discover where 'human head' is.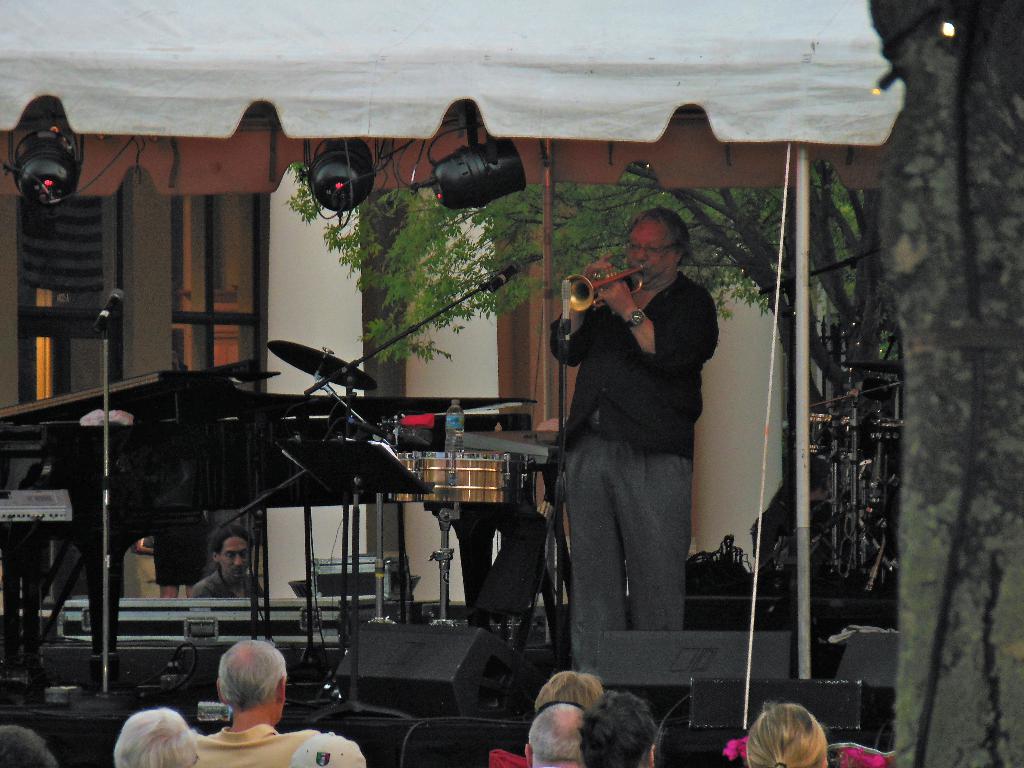
Discovered at 534/672/604/706.
